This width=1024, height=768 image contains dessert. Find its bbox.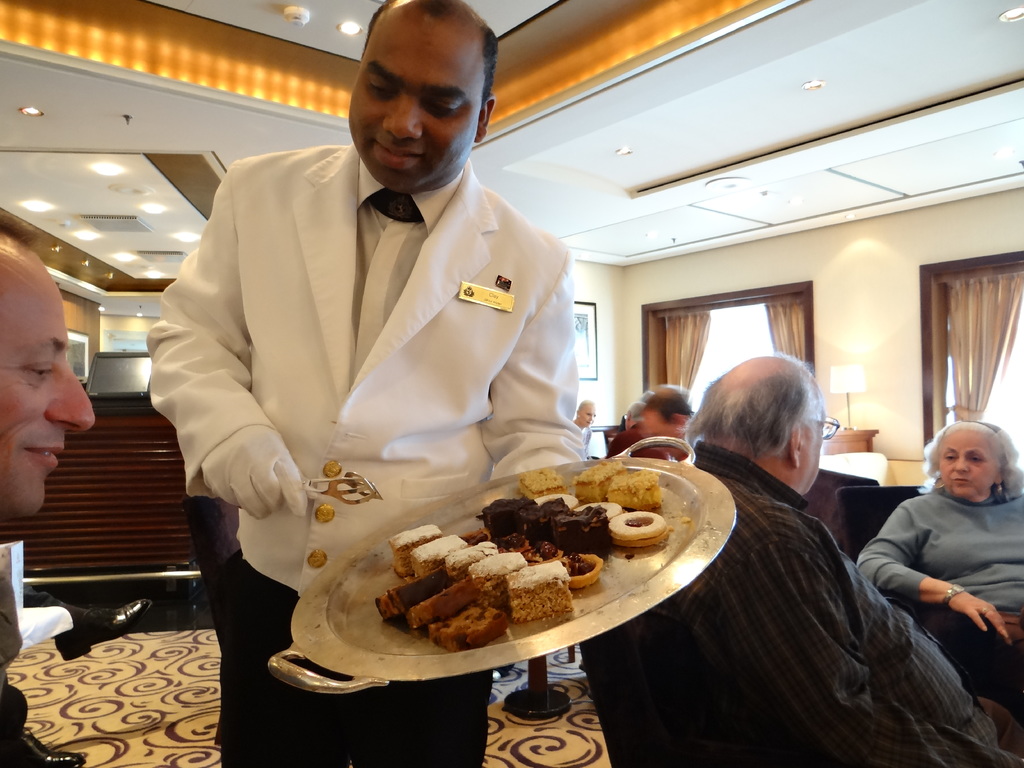
[413, 536, 460, 589].
